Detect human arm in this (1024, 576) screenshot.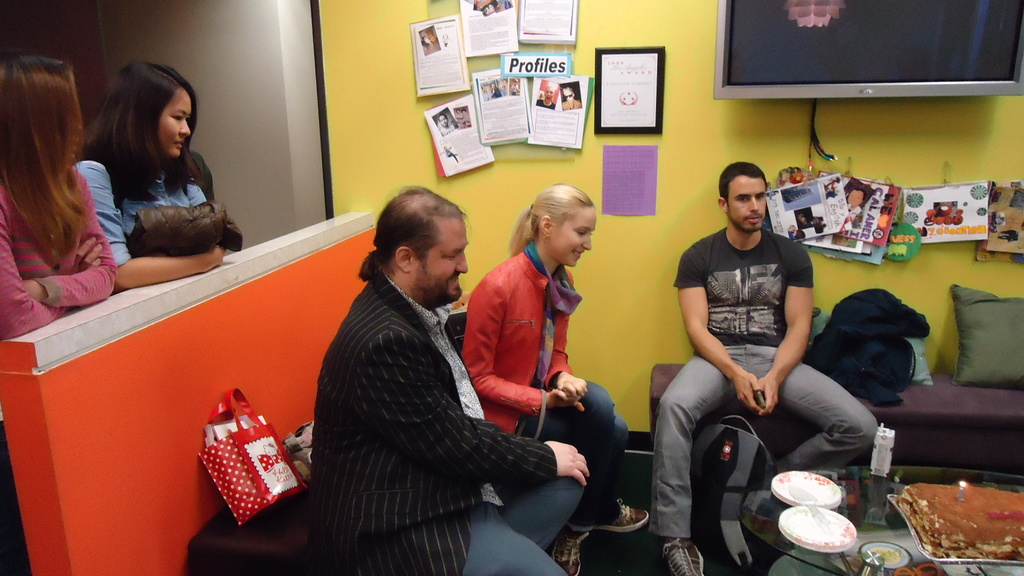
Detection: 676:257:760:408.
